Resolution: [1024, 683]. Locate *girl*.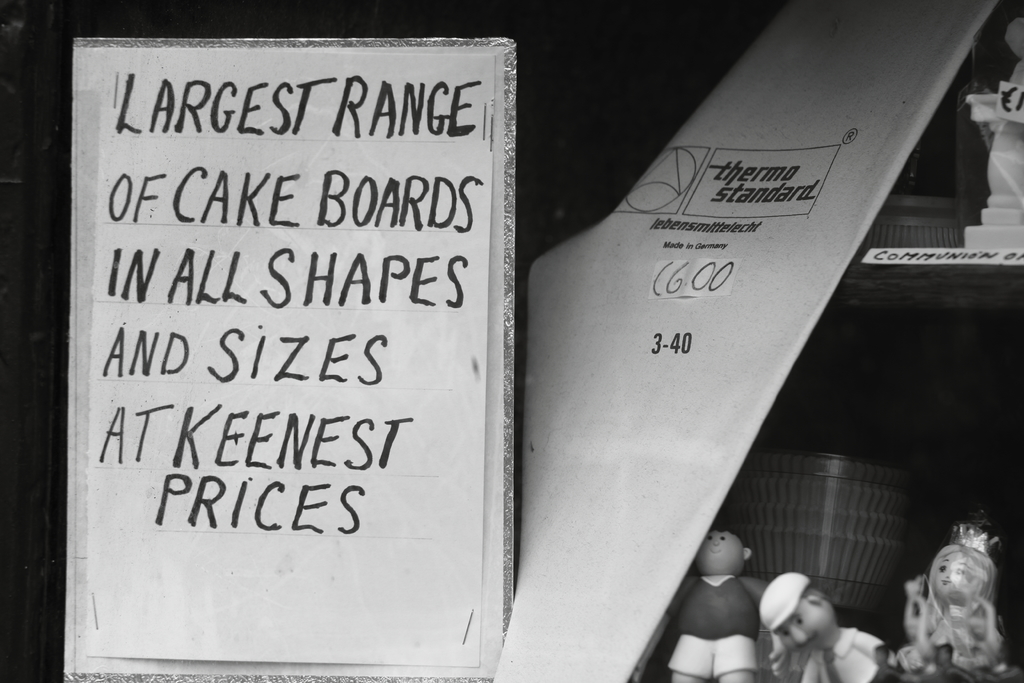
crop(898, 524, 1005, 680).
